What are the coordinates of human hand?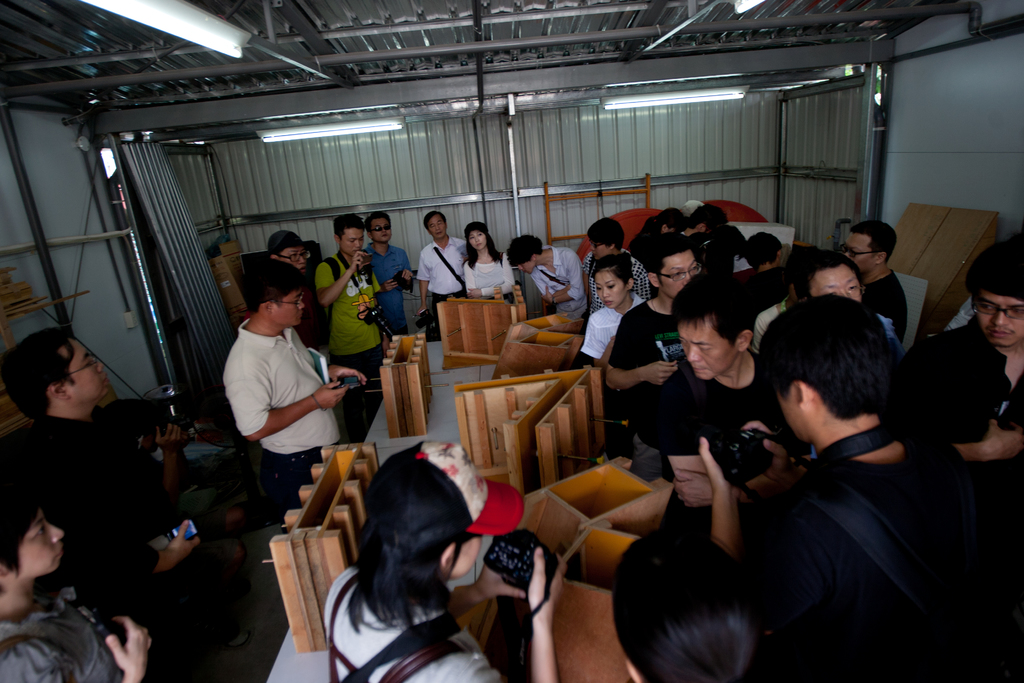
rect(542, 285, 553, 308).
